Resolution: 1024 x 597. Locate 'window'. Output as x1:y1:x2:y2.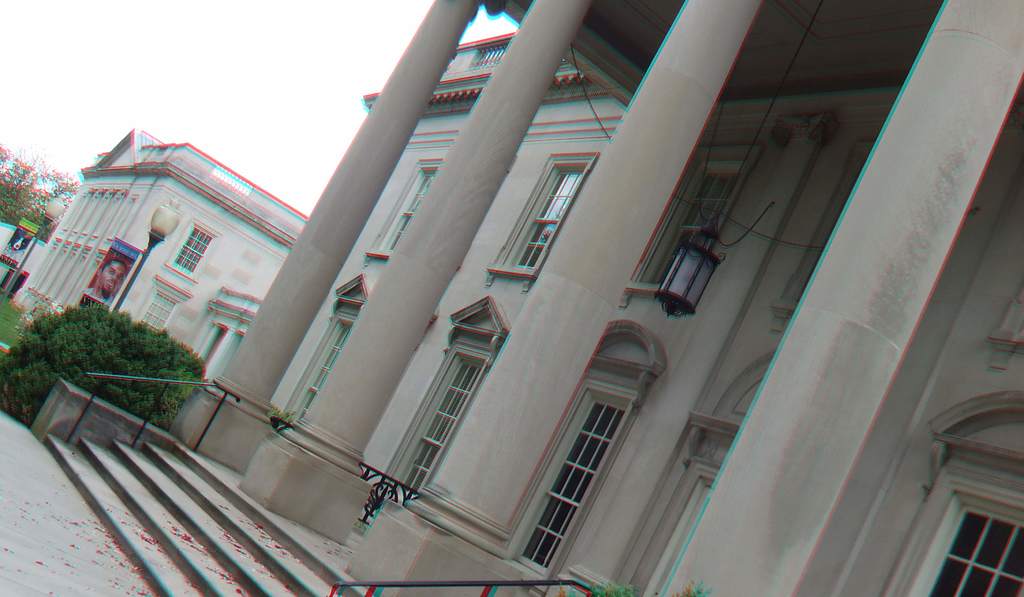
170:225:209:277.
